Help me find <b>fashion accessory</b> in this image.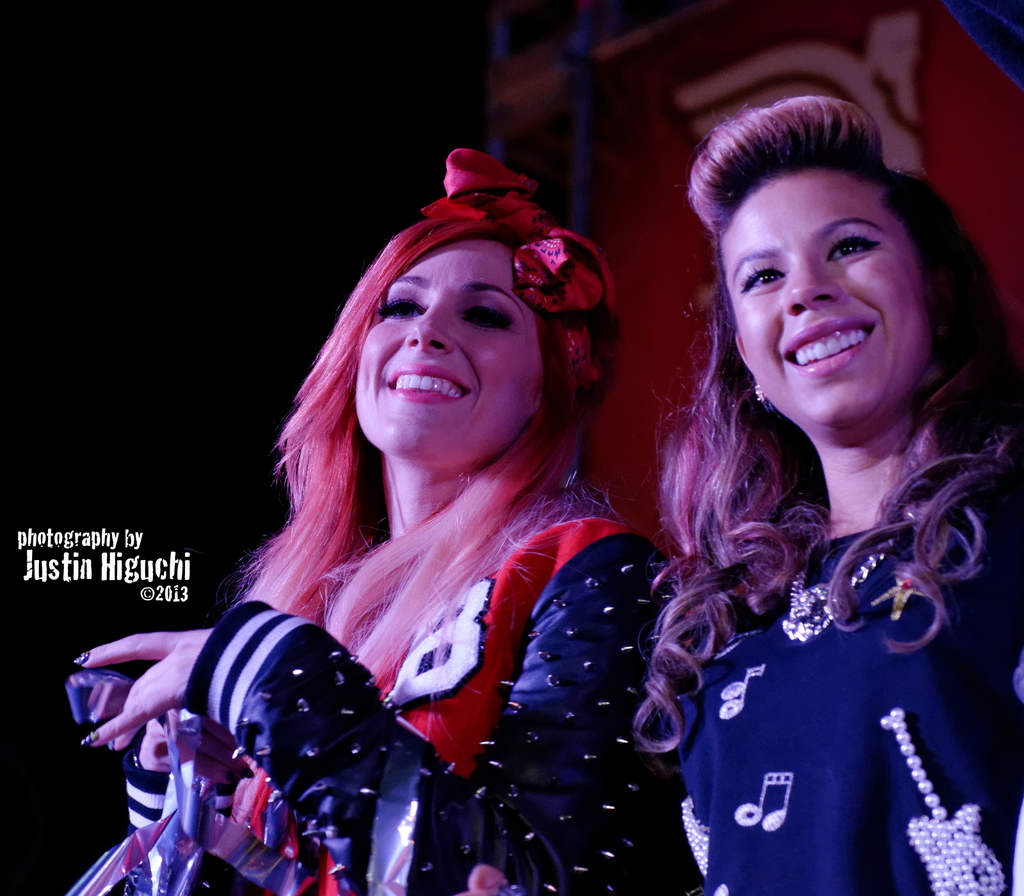
Found it: <box>109,740,113,749</box>.
